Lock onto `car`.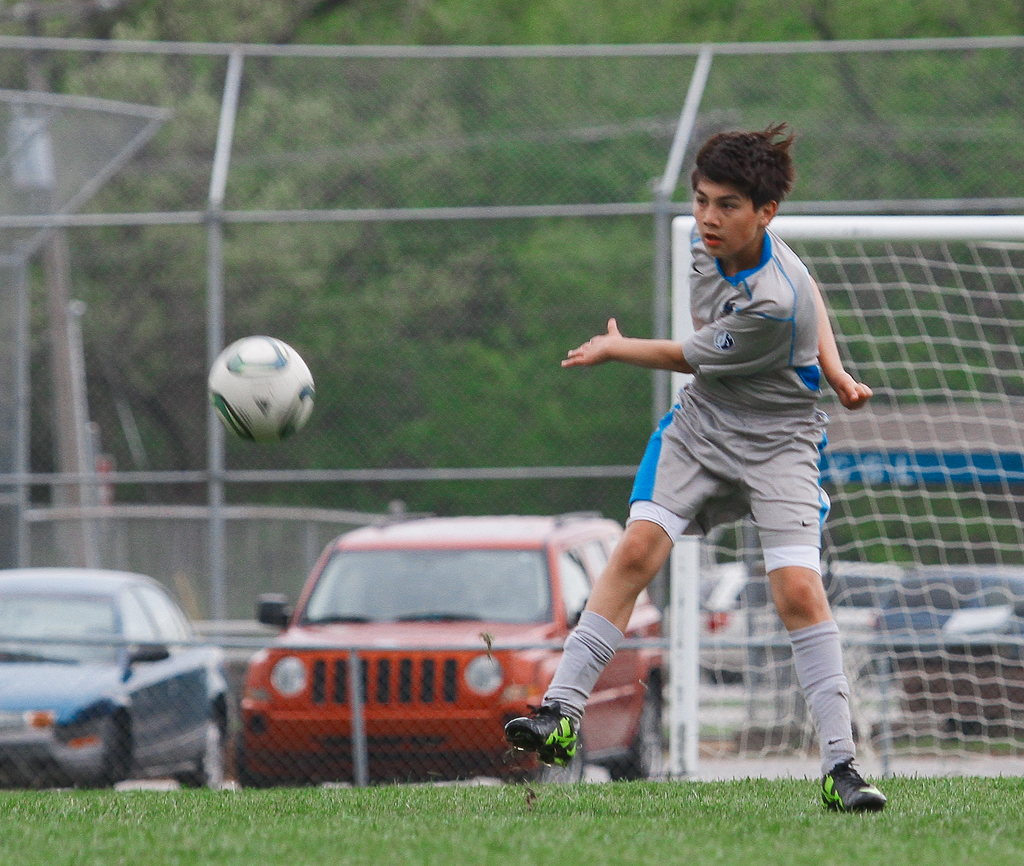
Locked: {"x1": 241, "y1": 503, "x2": 664, "y2": 787}.
